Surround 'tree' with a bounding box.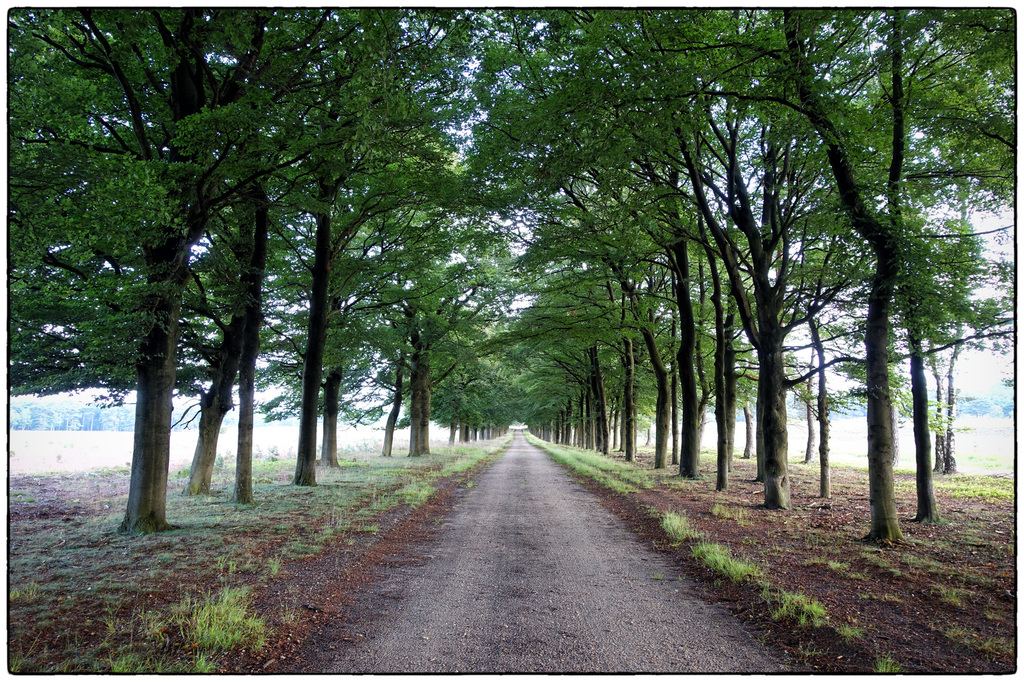
(left=0, top=5, right=368, bottom=537).
